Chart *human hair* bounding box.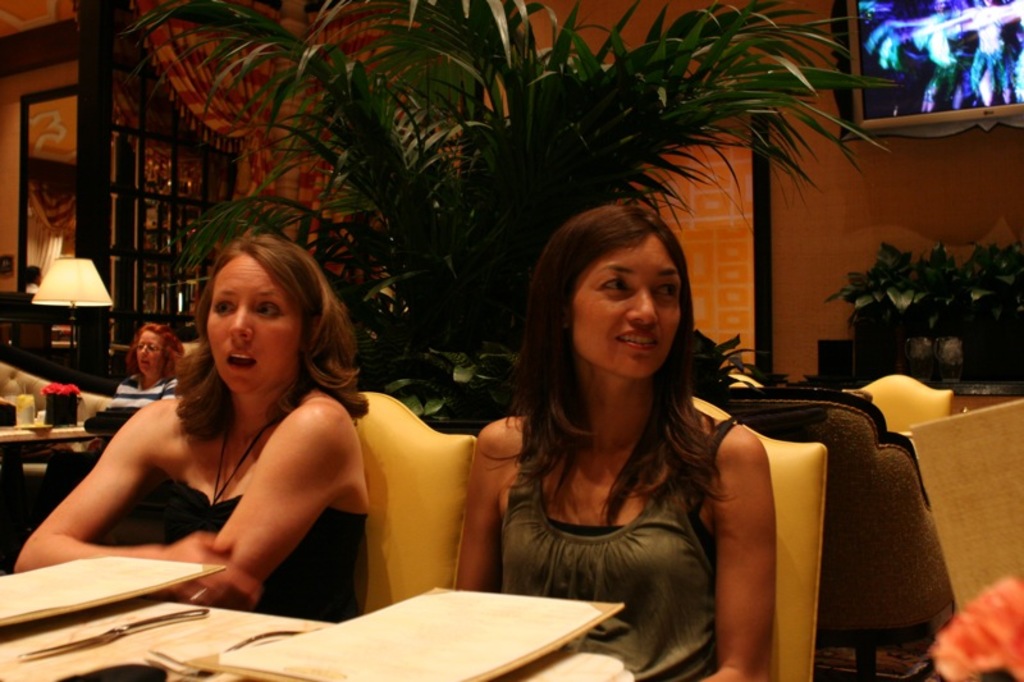
Charted: {"x1": 512, "y1": 196, "x2": 753, "y2": 540}.
